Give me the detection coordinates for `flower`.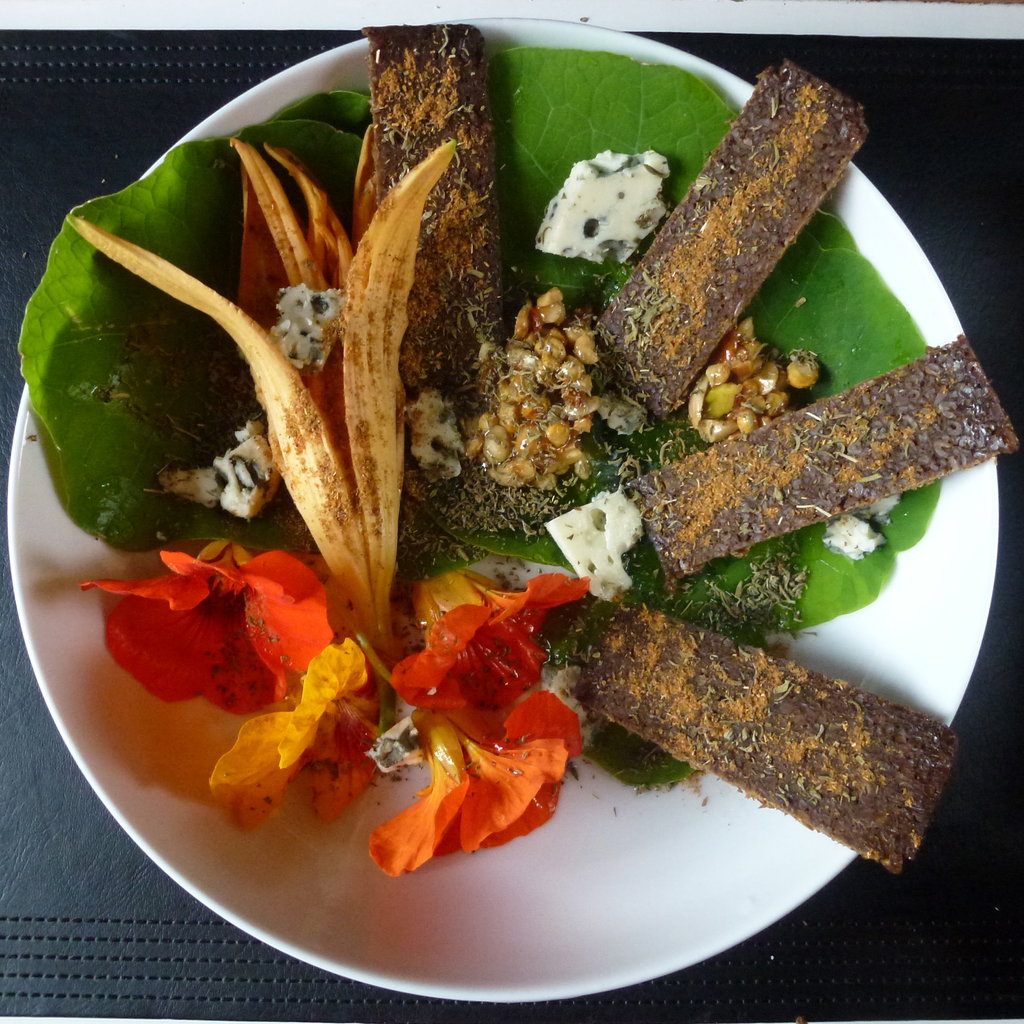
204:634:378:837.
